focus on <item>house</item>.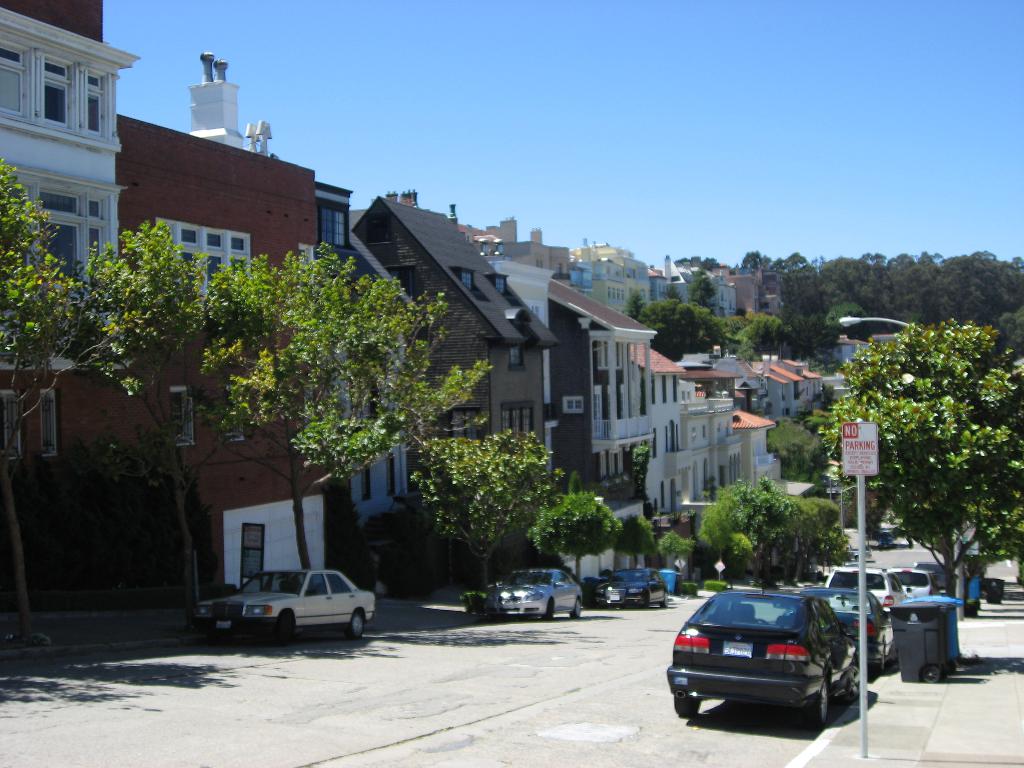
Focused at [823,335,877,382].
